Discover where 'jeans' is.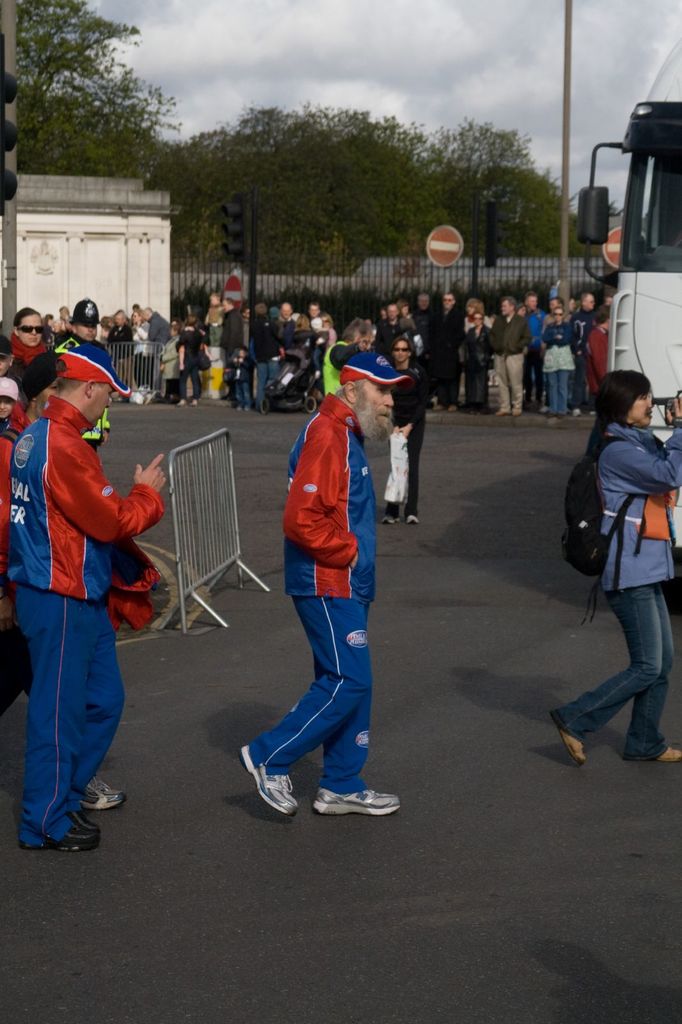
Discovered at crop(538, 572, 680, 760).
